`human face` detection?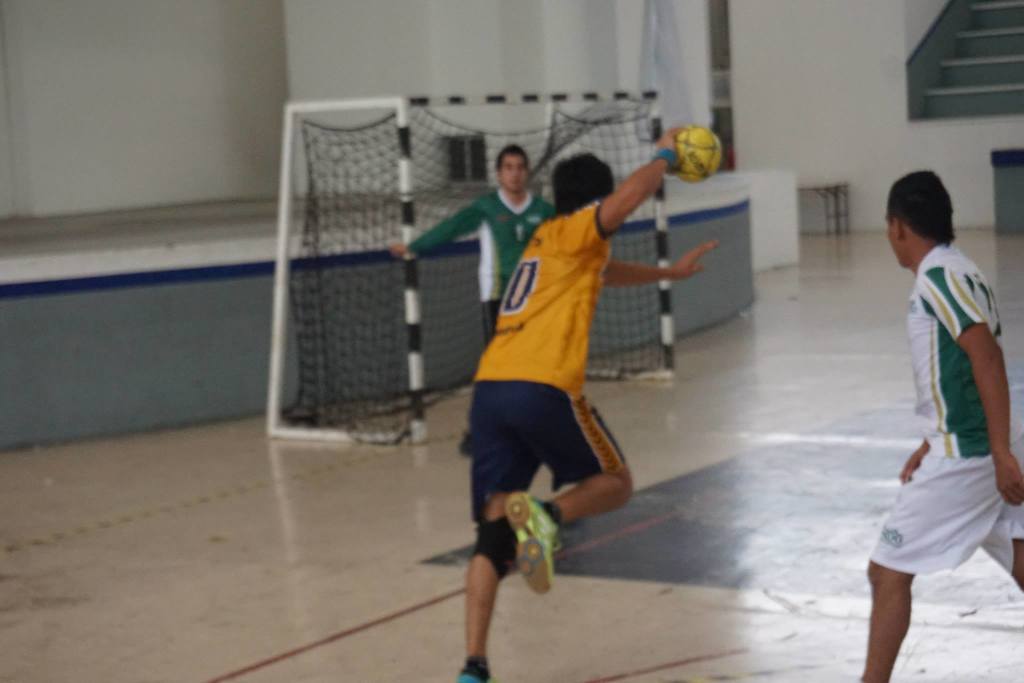
{"x1": 504, "y1": 160, "x2": 523, "y2": 188}
